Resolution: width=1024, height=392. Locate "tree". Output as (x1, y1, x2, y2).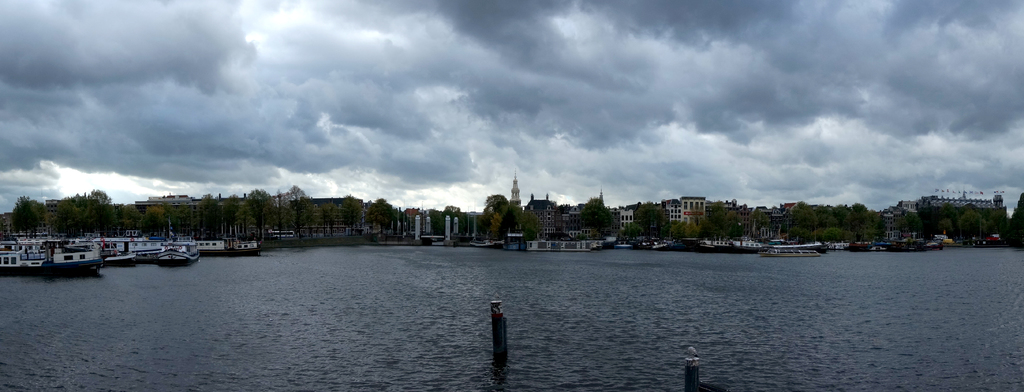
(527, 206, 545, 239).
